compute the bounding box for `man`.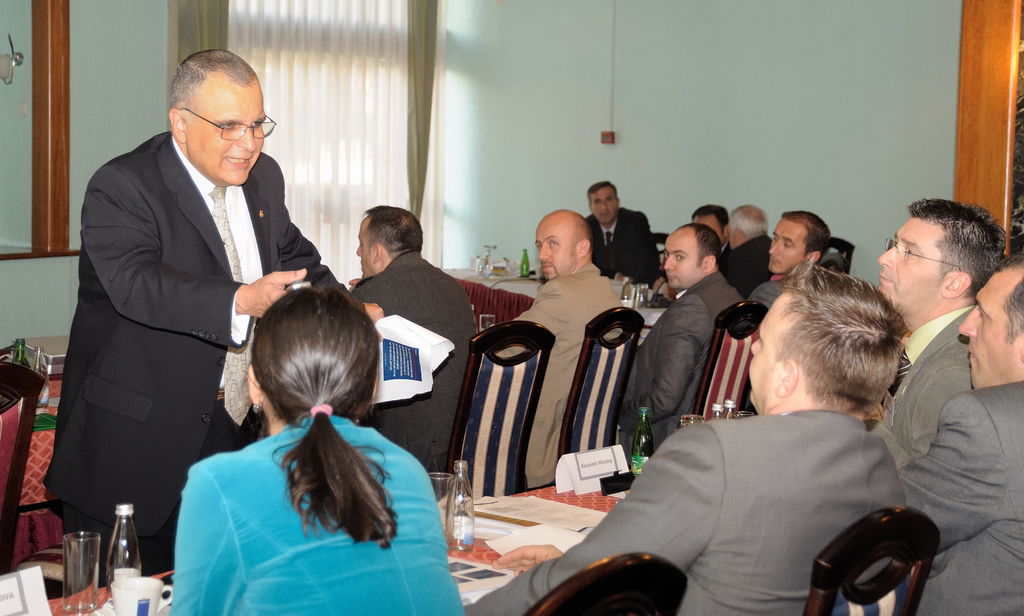
Rect(629, 222, 751, 465).
